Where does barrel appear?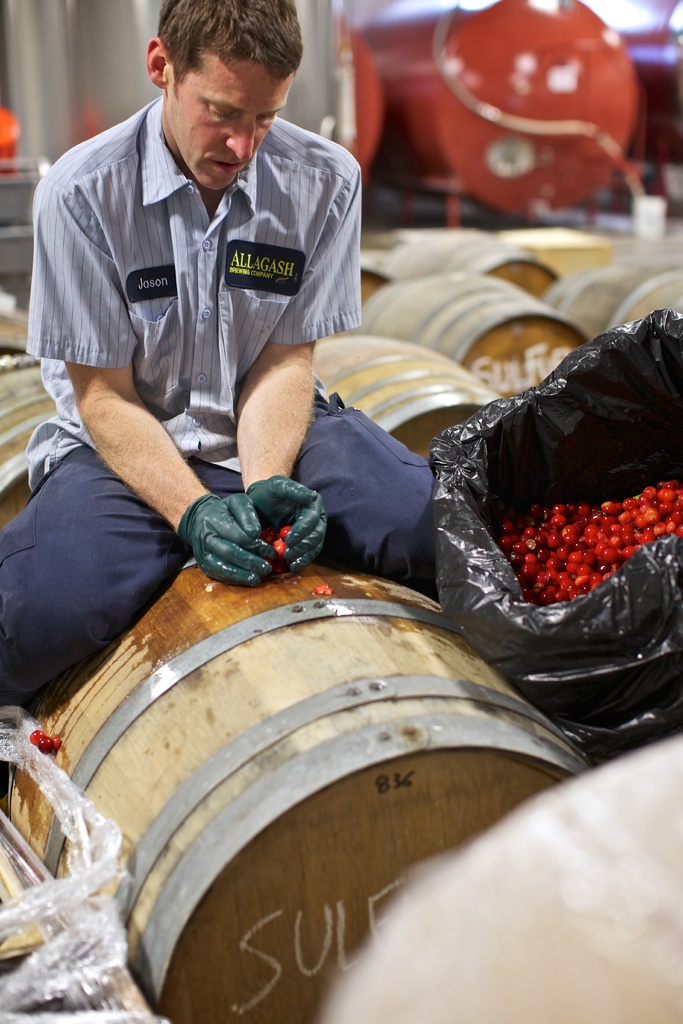
Appears at l=0, t=364, r=51, b=504.
